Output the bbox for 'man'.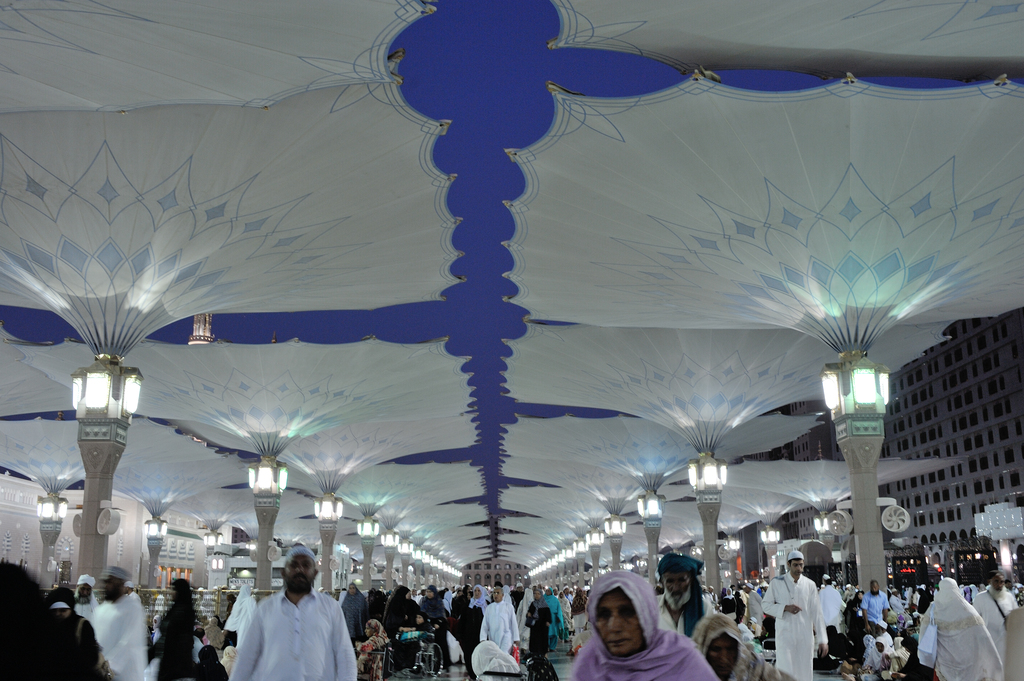
pyautogui.locateOnScreen(467, 581, 524, 660).
